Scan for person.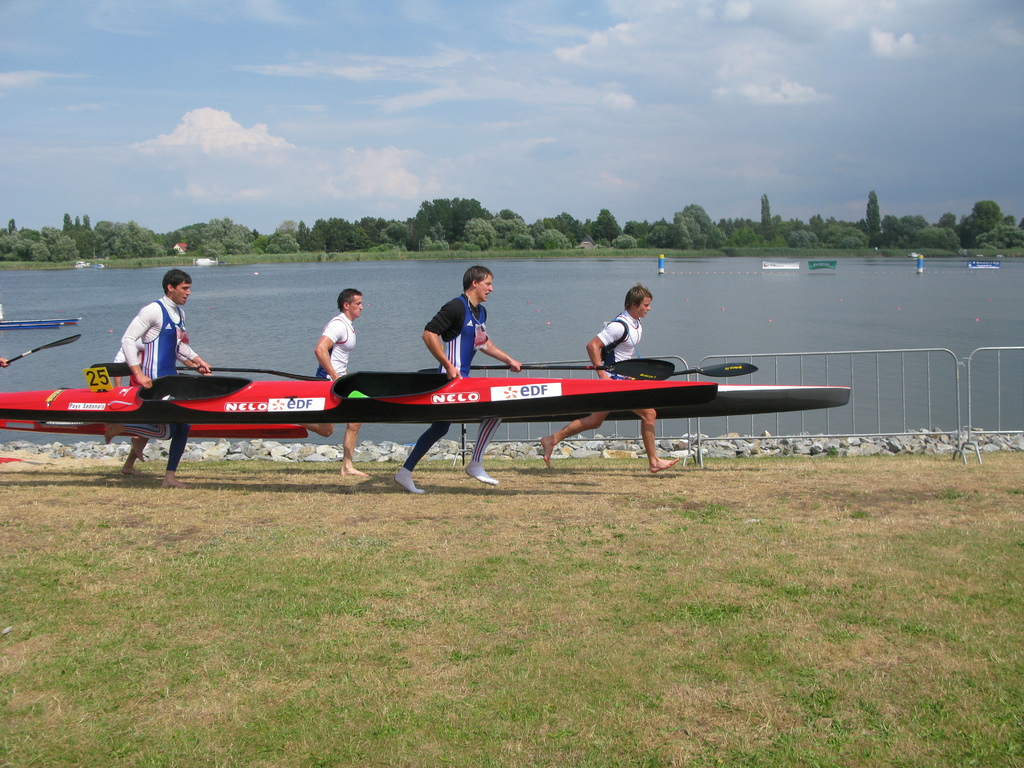
Scan result: (118, 262, 212, 490).
